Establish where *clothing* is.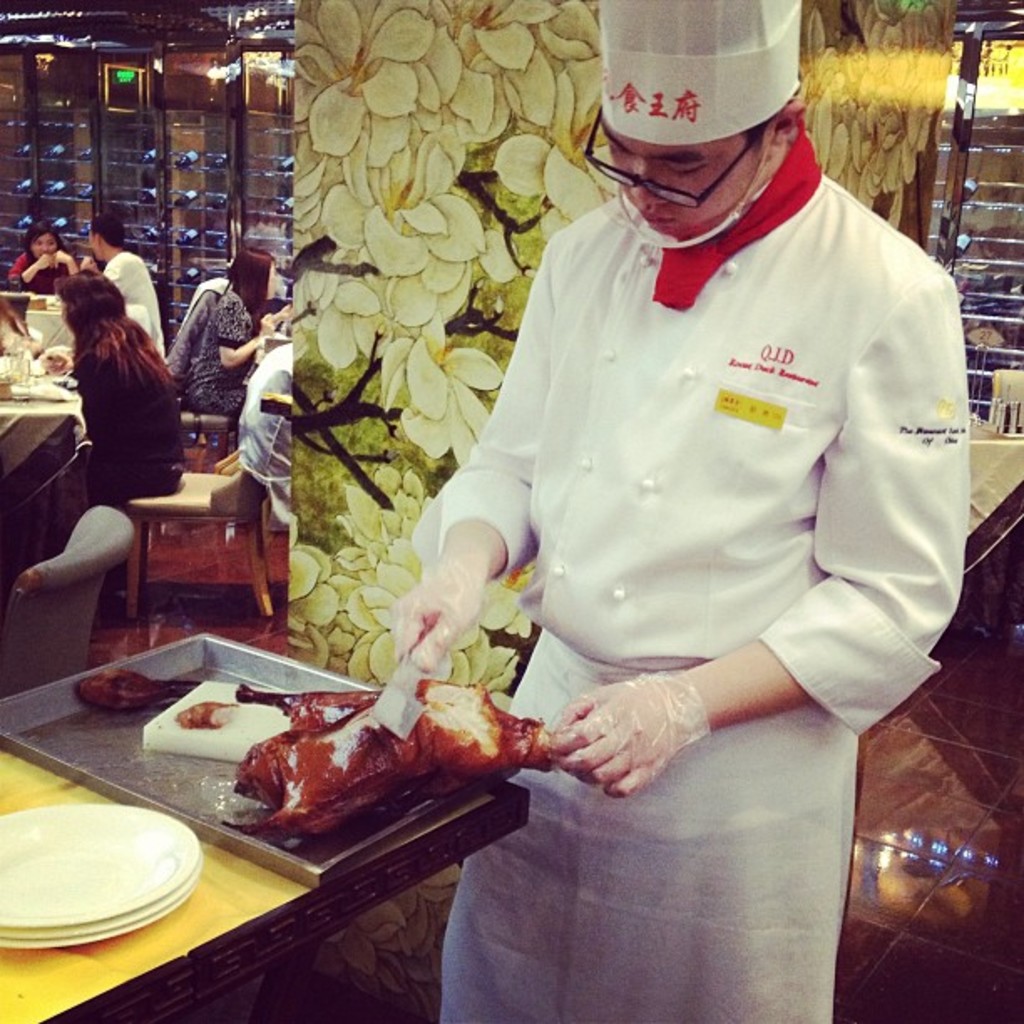
Established at (5, 256, 69, 300).
